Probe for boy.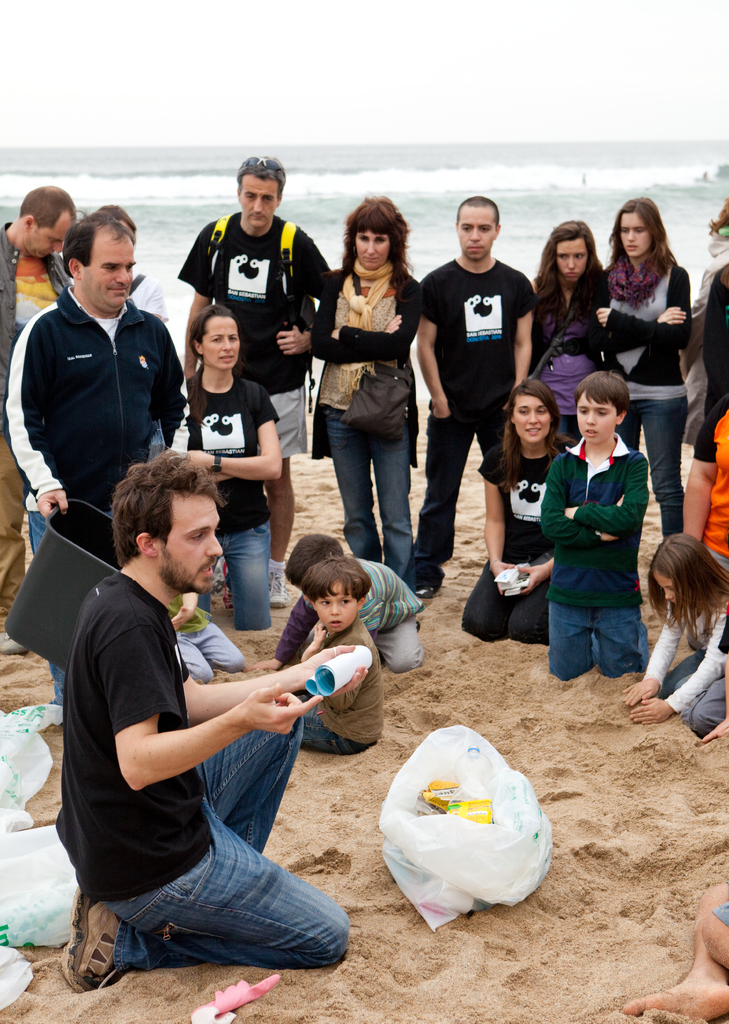
Probe result: region(283, 537, 425, 677).
